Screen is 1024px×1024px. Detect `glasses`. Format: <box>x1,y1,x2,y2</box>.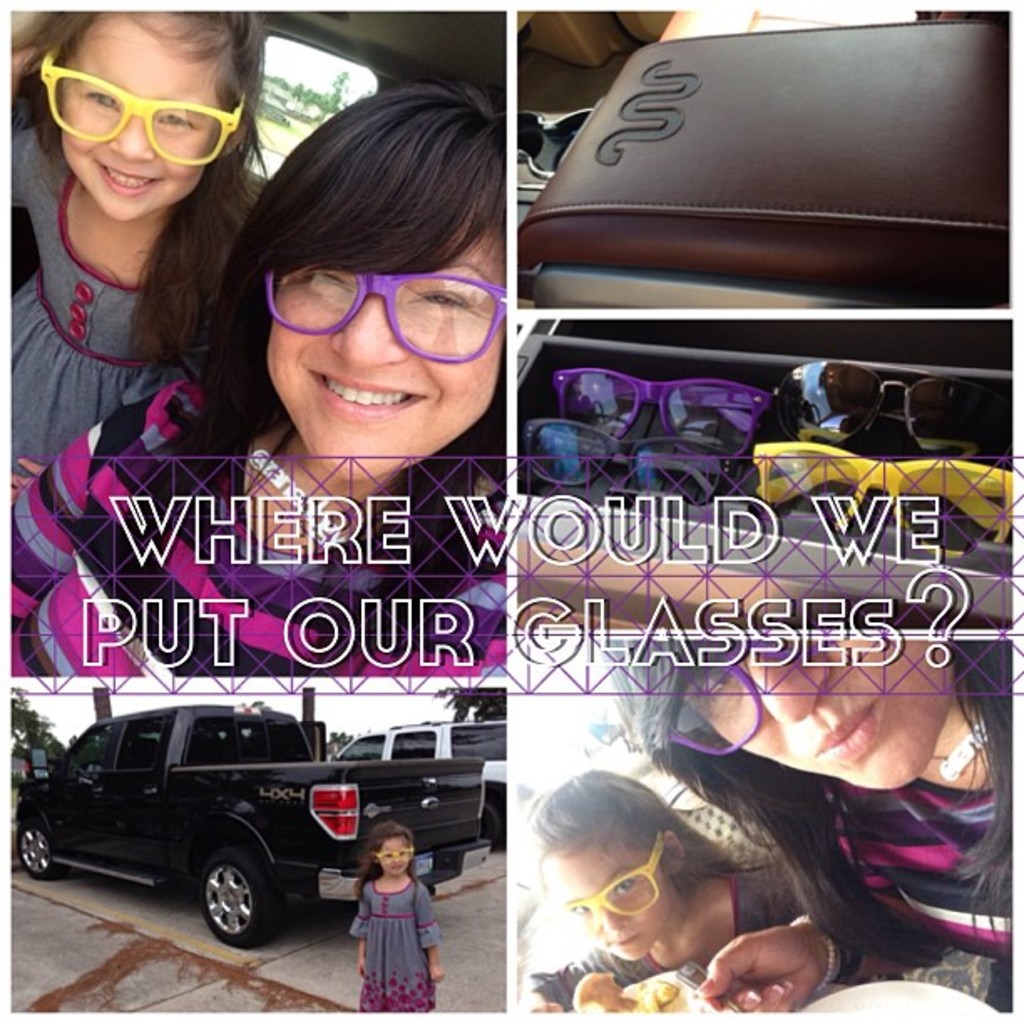
<box>775,358,999,460</box>.
